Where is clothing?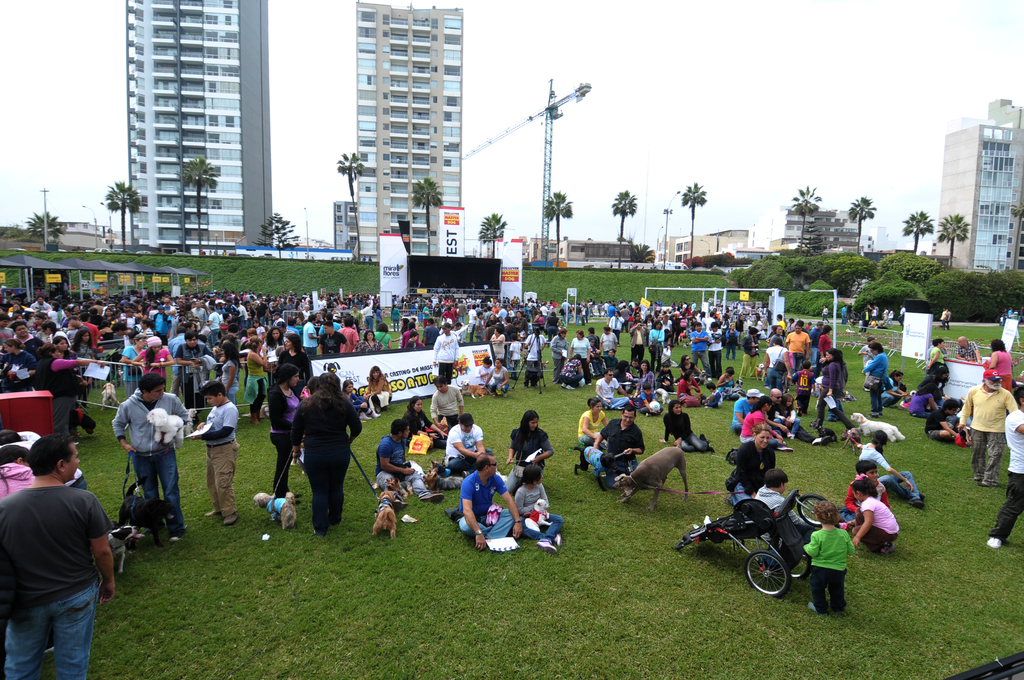
424:323:438:345.
